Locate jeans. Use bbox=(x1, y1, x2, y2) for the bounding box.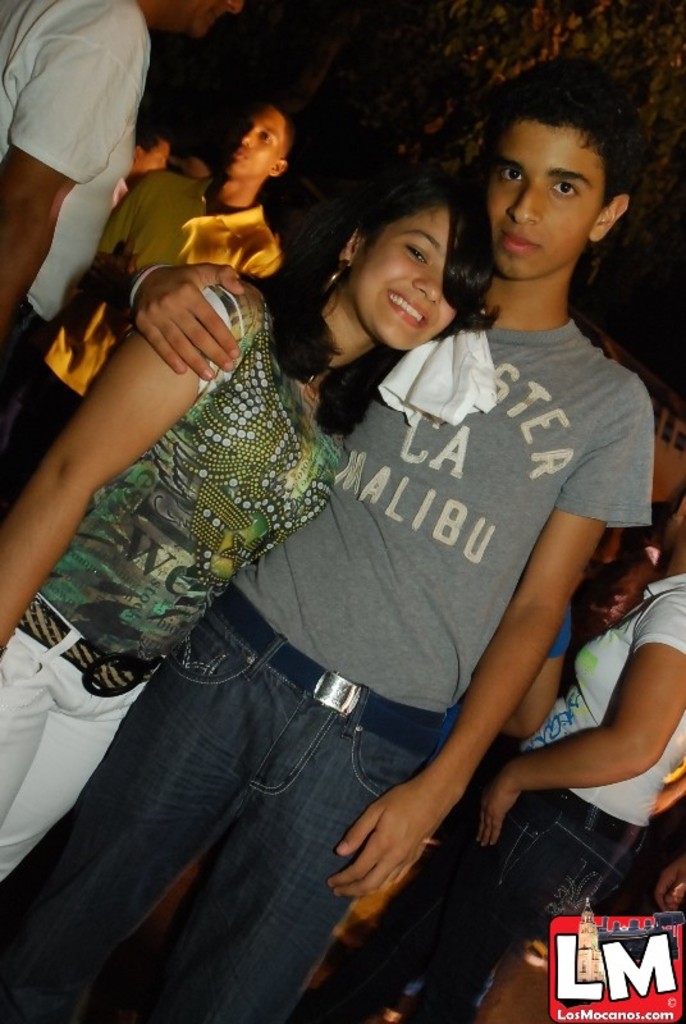
bbox=(87, 599, 408, 1018).
